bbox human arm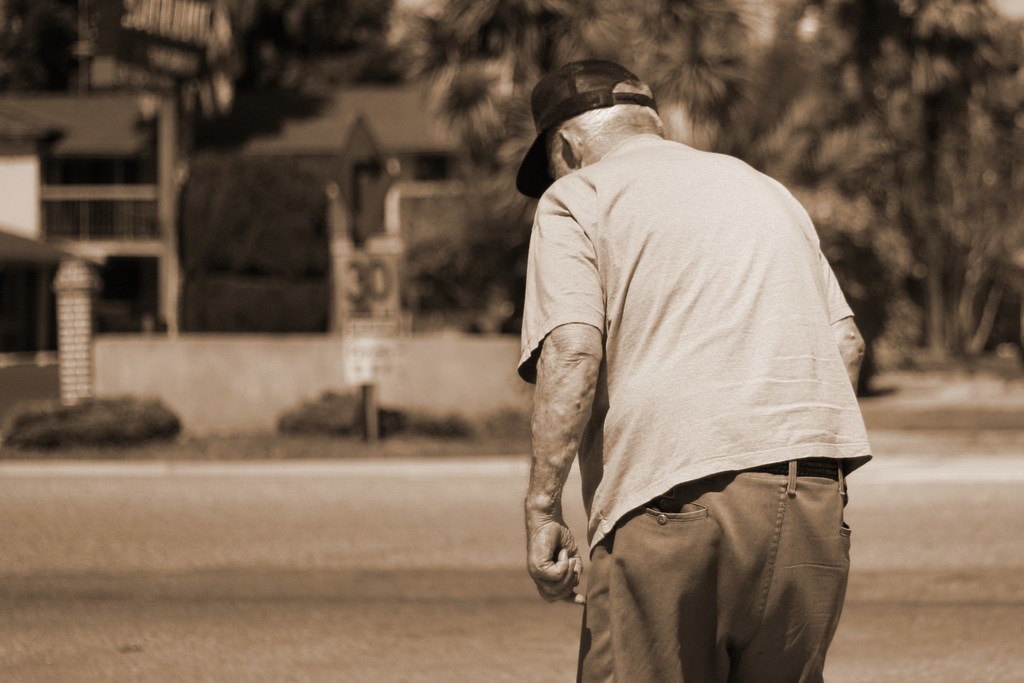
(left=534, top=224, right=622, bottom=625)
